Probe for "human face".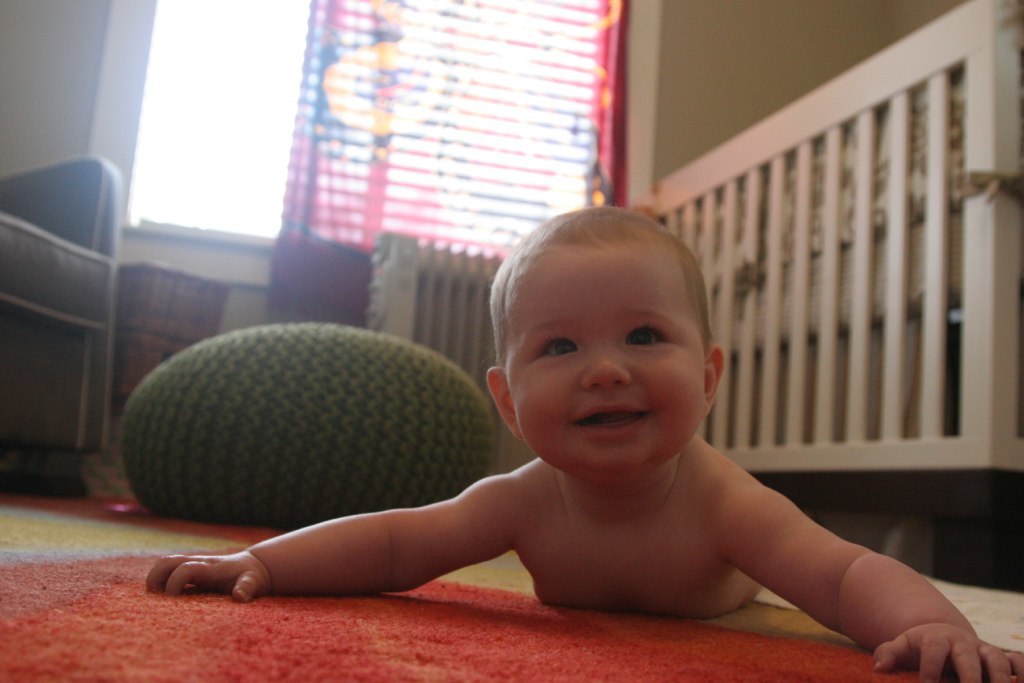
Probe result: left=506, top=237, right=714, bottom=478.
